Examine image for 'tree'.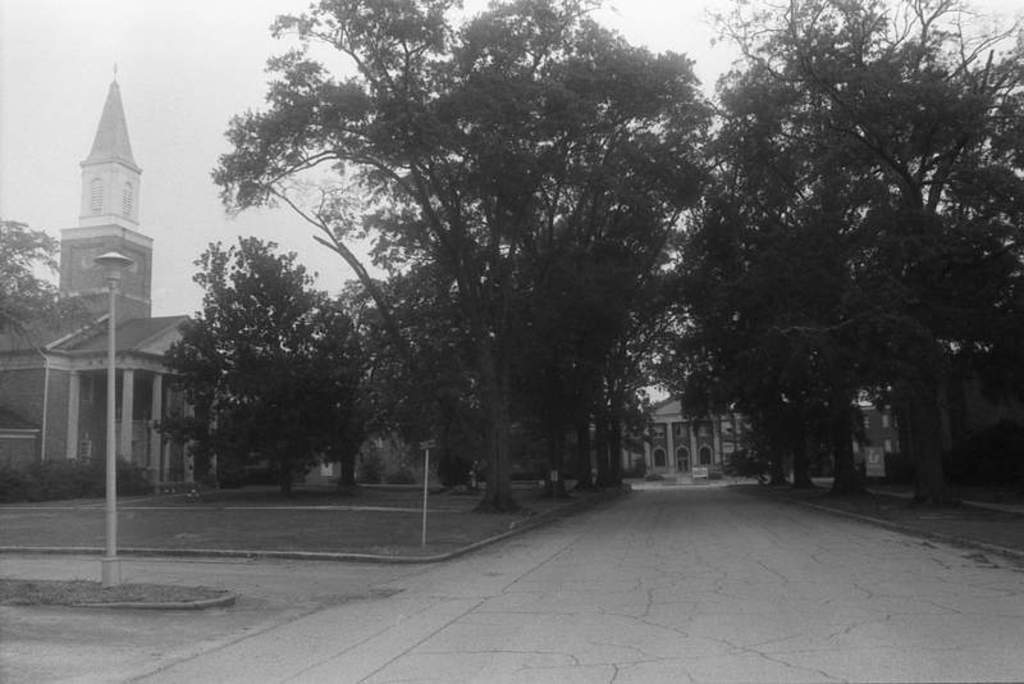
Examination result: bbox=[147, 197, 381, 509].
